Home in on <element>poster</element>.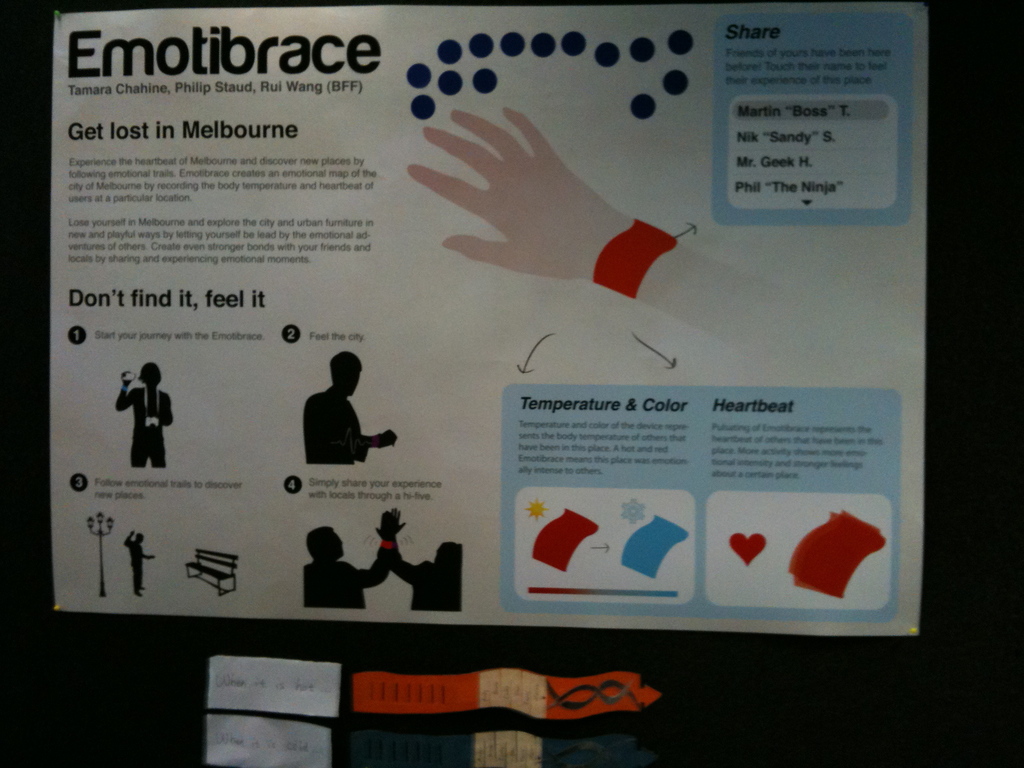
Homed in at (left=48, top=0, right=931, bottom=639).
